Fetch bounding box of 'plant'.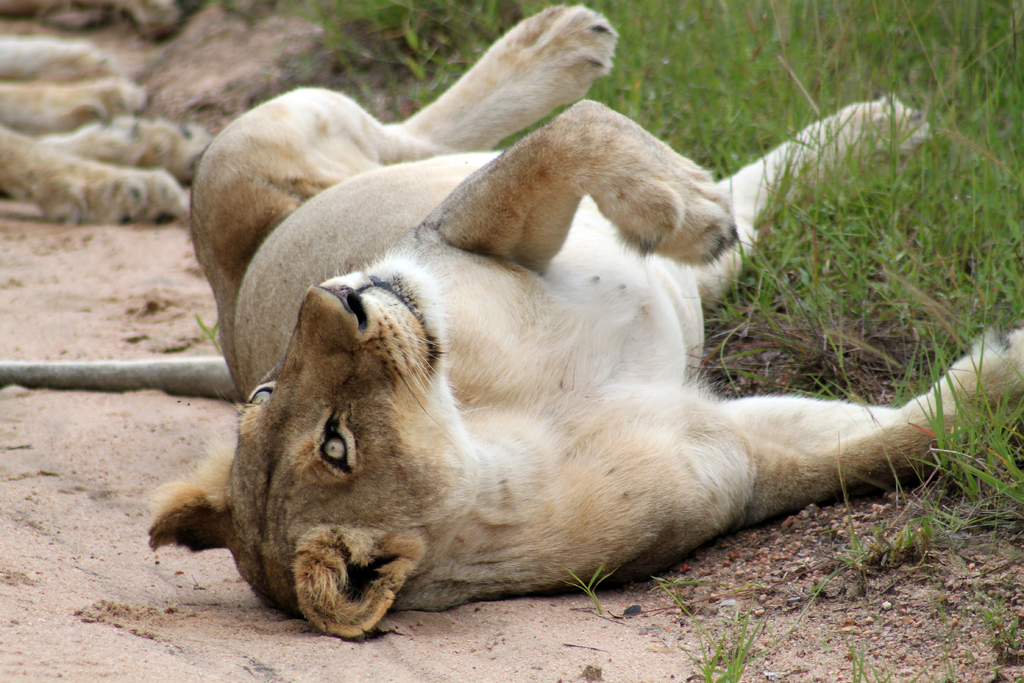
Bbox: rect(686, 606, 760, 682).
